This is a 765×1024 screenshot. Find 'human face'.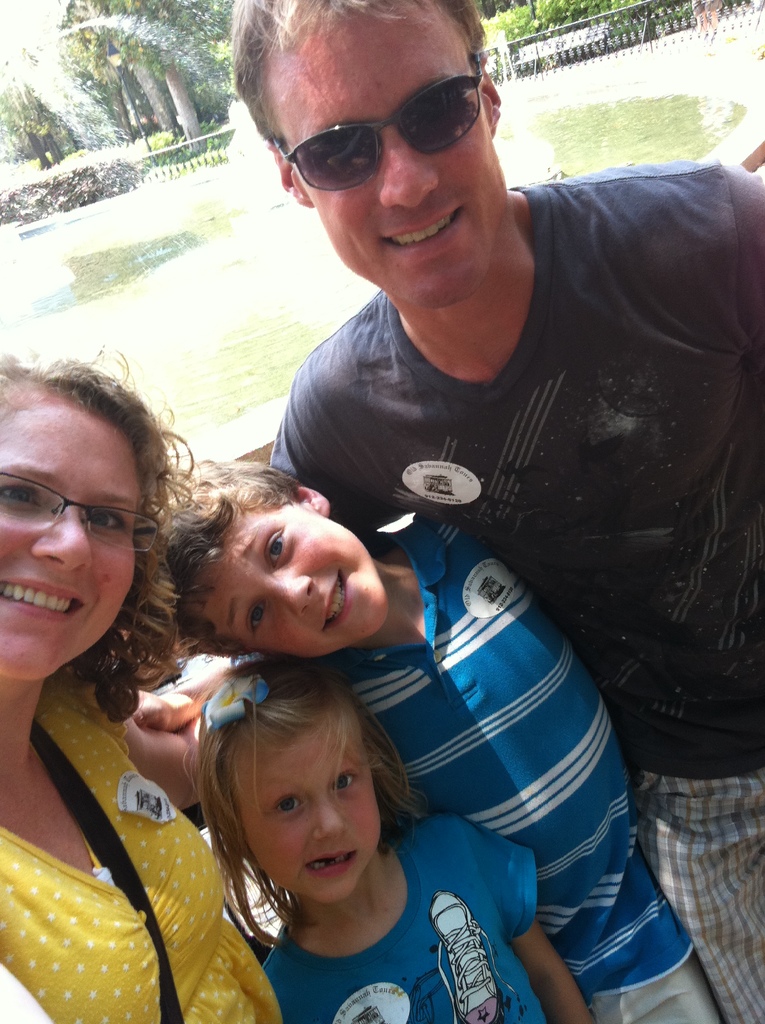
Bounding box: [188, 500, 386, 660].
